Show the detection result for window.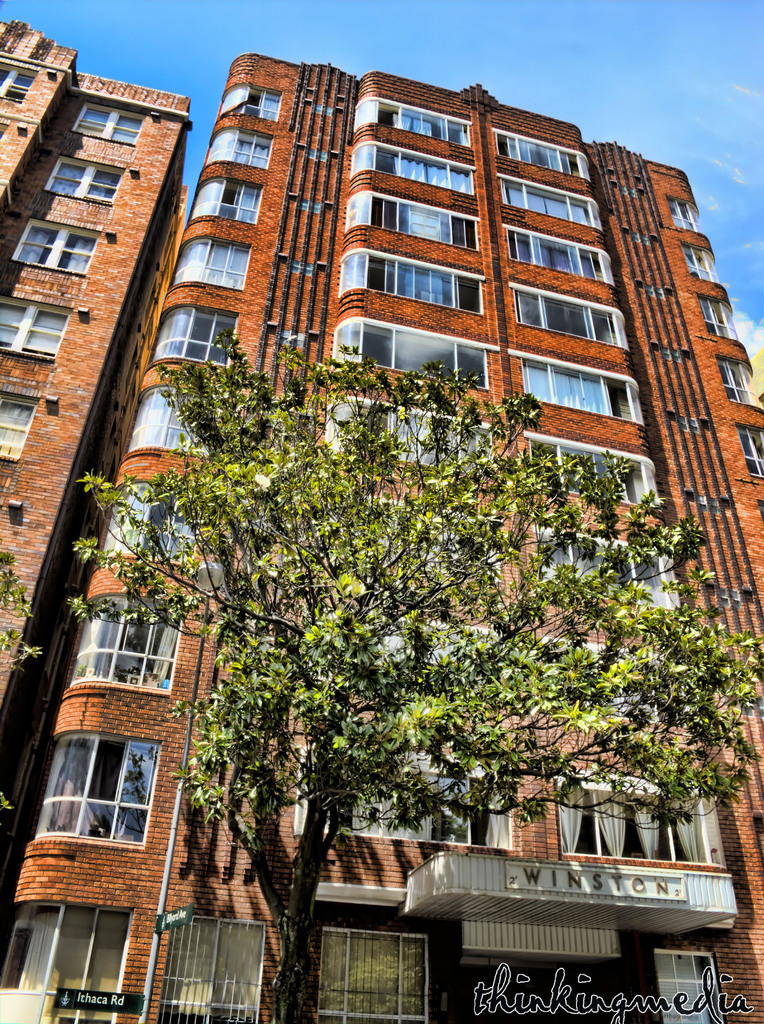
(297, 749, 514, 836).
